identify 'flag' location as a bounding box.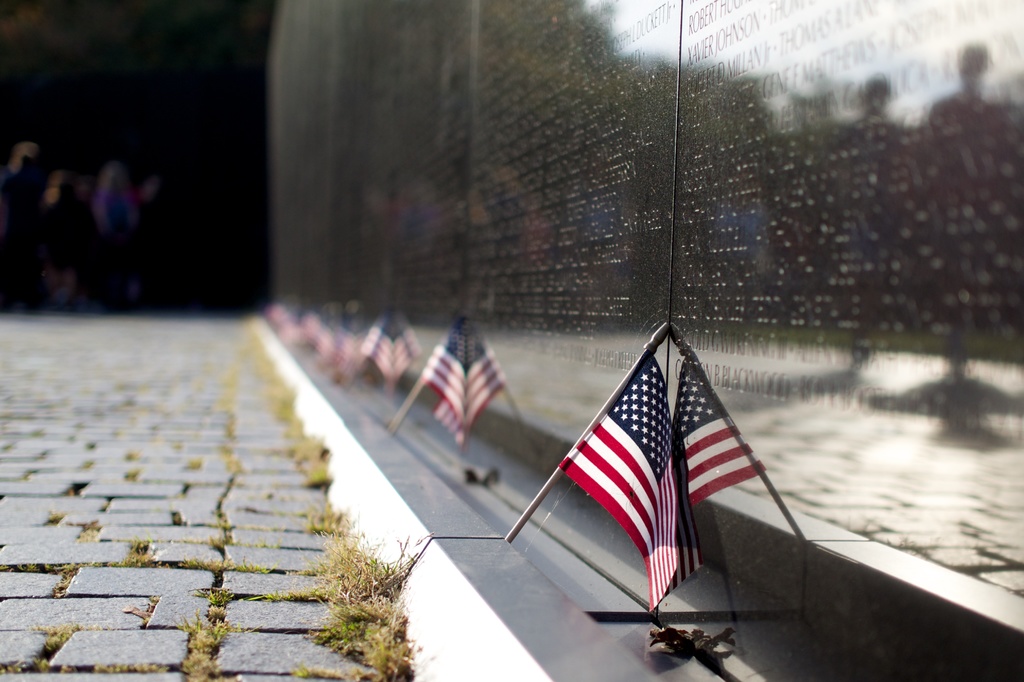
l=557, t=347, r=679, b=612.
